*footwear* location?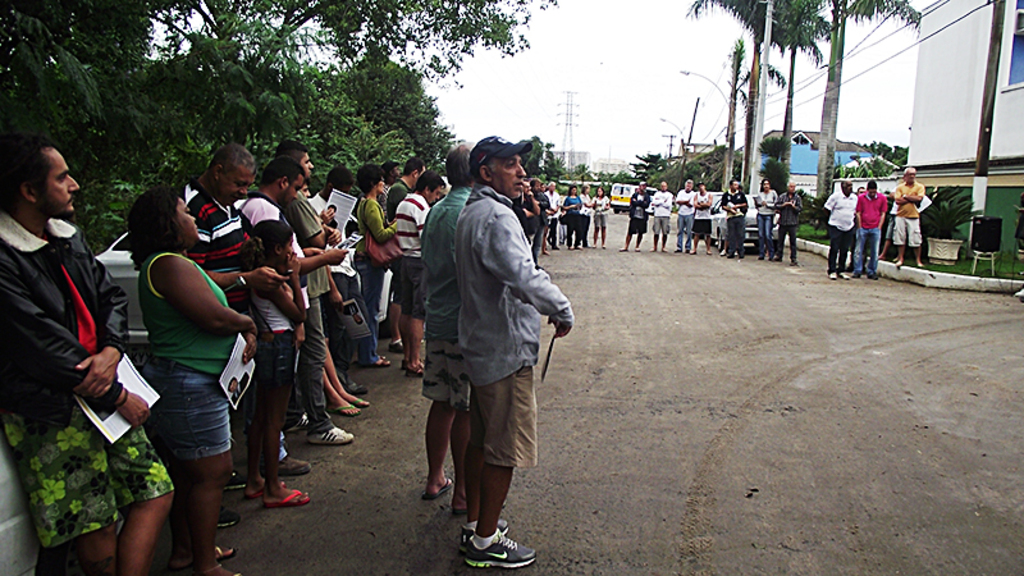
265/485/315/511
